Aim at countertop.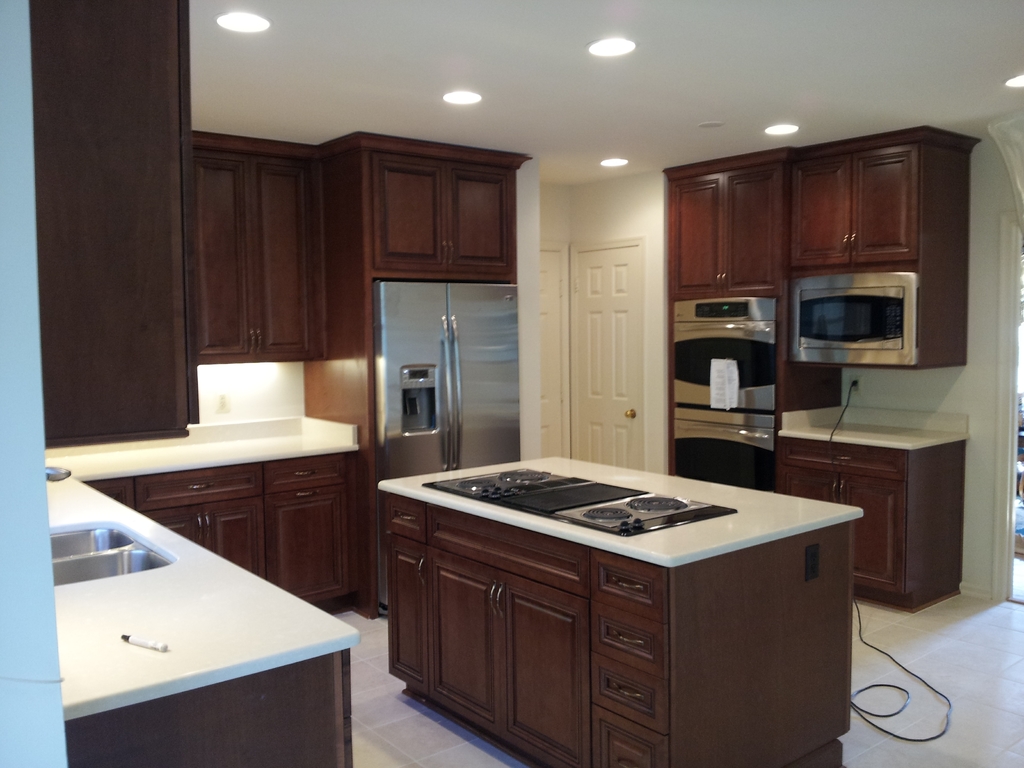
Aimed at Rect(769, 410, 972, 606).
